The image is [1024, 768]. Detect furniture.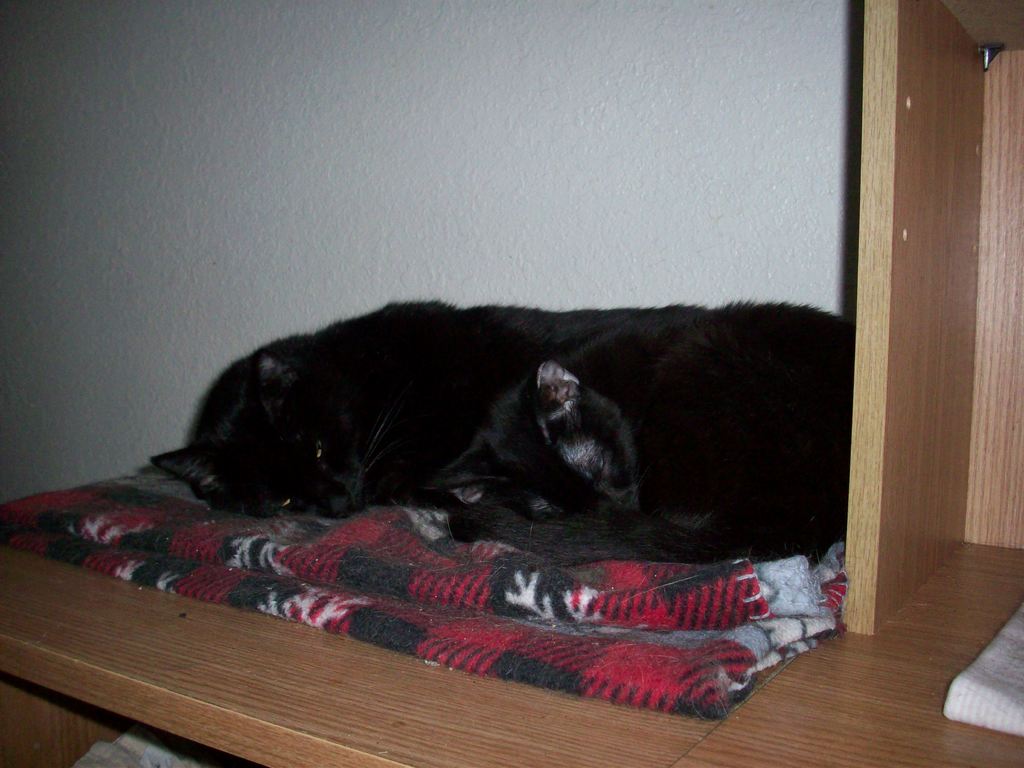
Detection: {"left": 0, "top": 0, "right": 1023, "bottom": 767}.
